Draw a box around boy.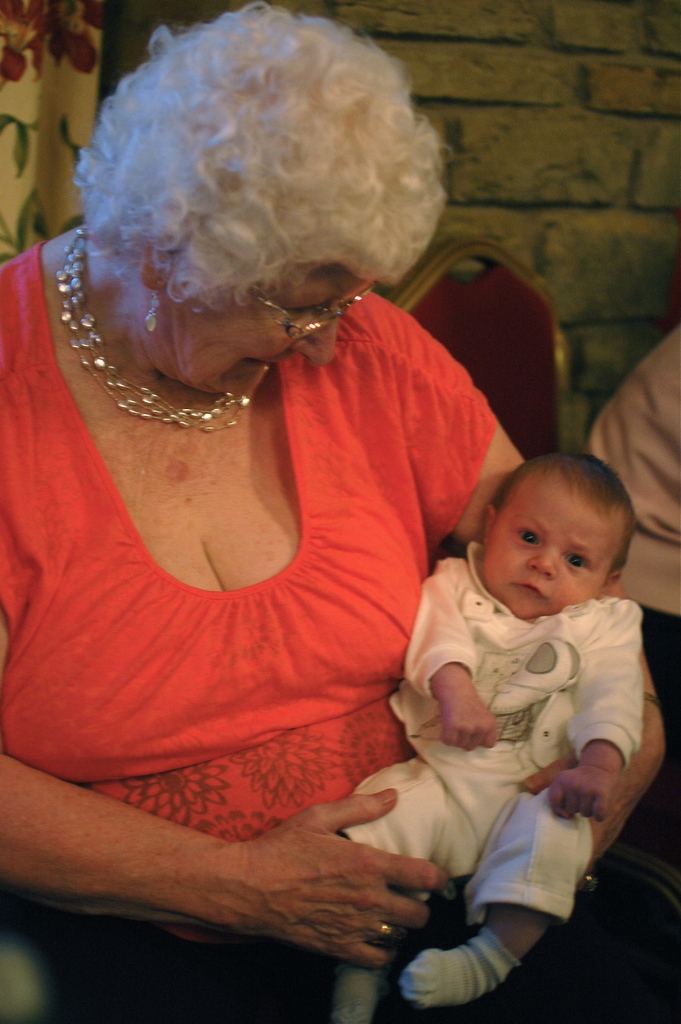
(left=360, top=426, right=648, bottom=993).
